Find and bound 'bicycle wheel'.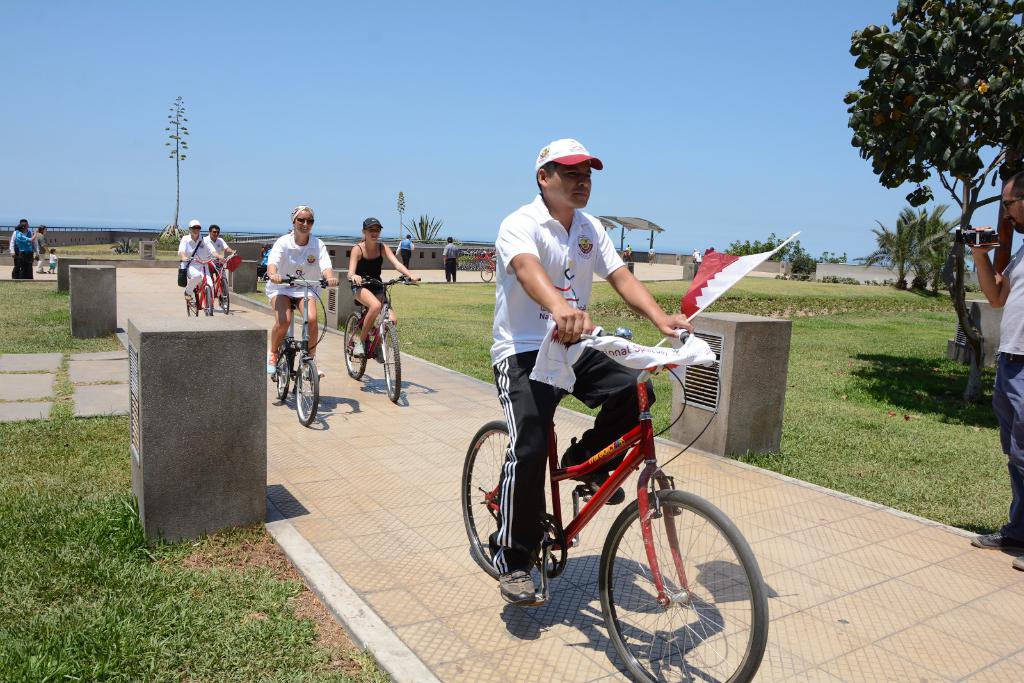
Bound: select_region(593, 470, 754, 677).
